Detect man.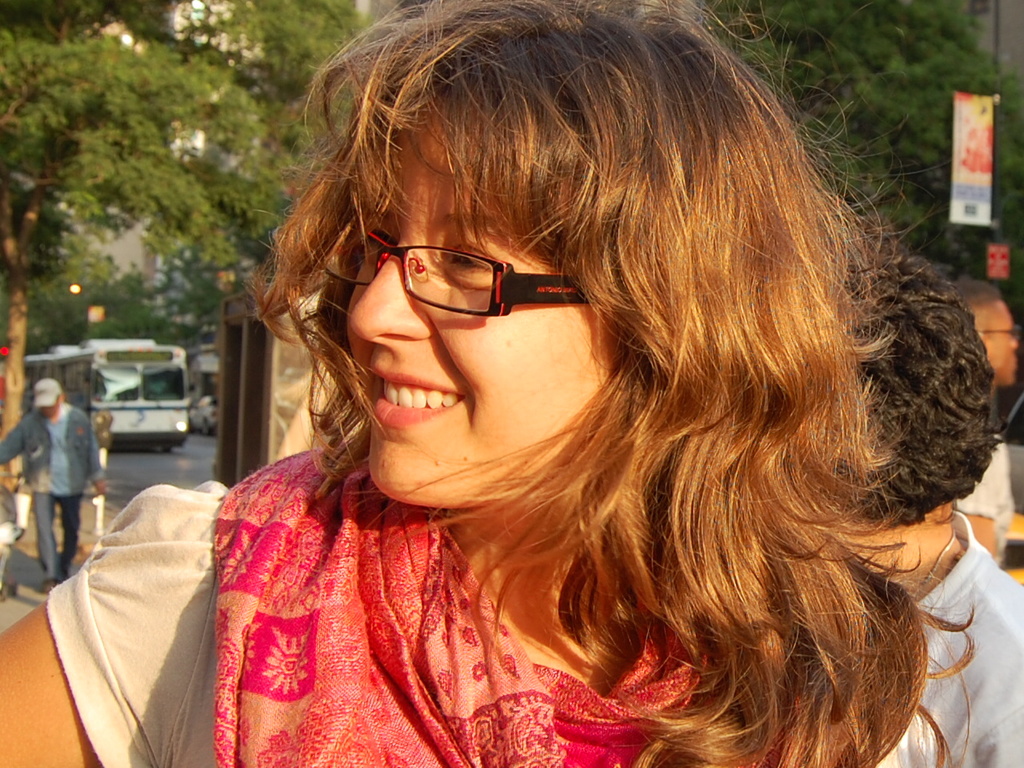
Detected at locate(947, 278, 1019, 574).
